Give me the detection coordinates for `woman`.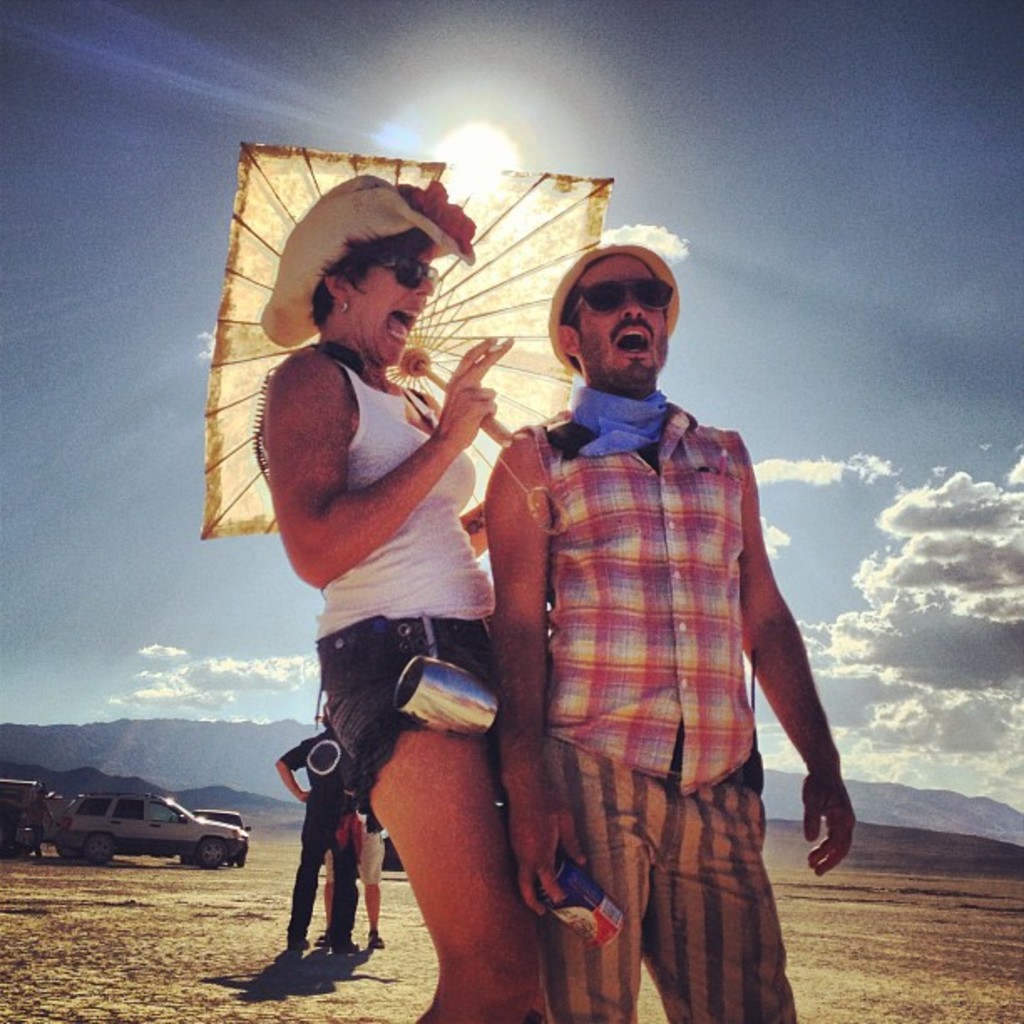
box=[246, 169, 545, 1022].
